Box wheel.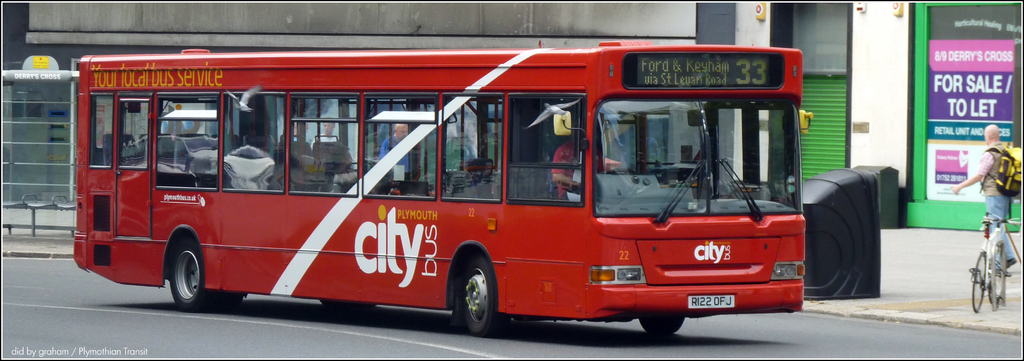
[637,316,686,335].
